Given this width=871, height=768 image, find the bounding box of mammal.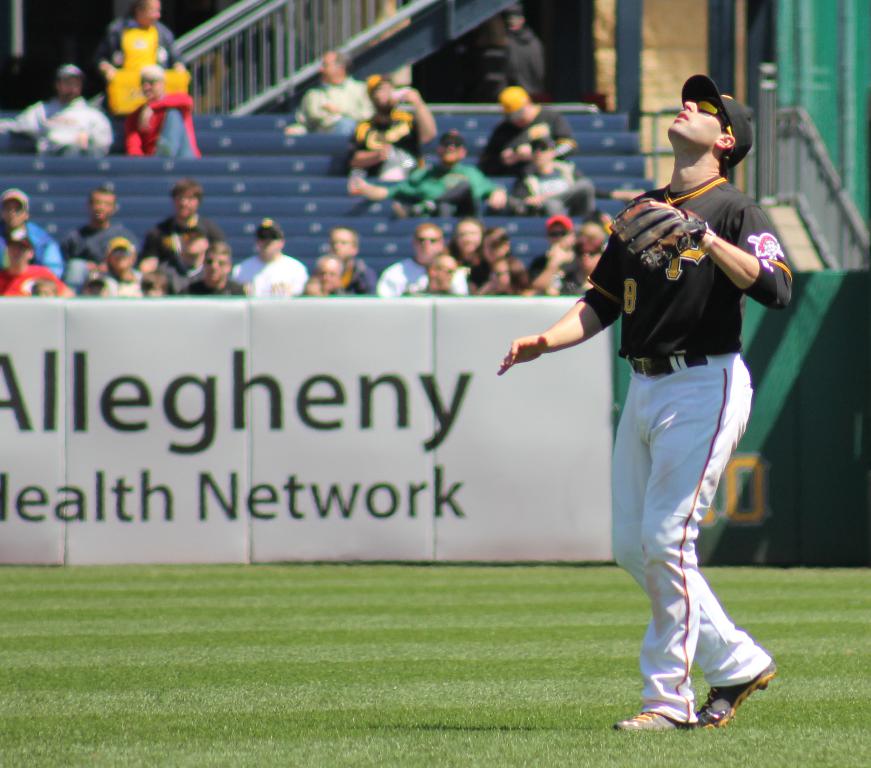
(528,210,574,297).
